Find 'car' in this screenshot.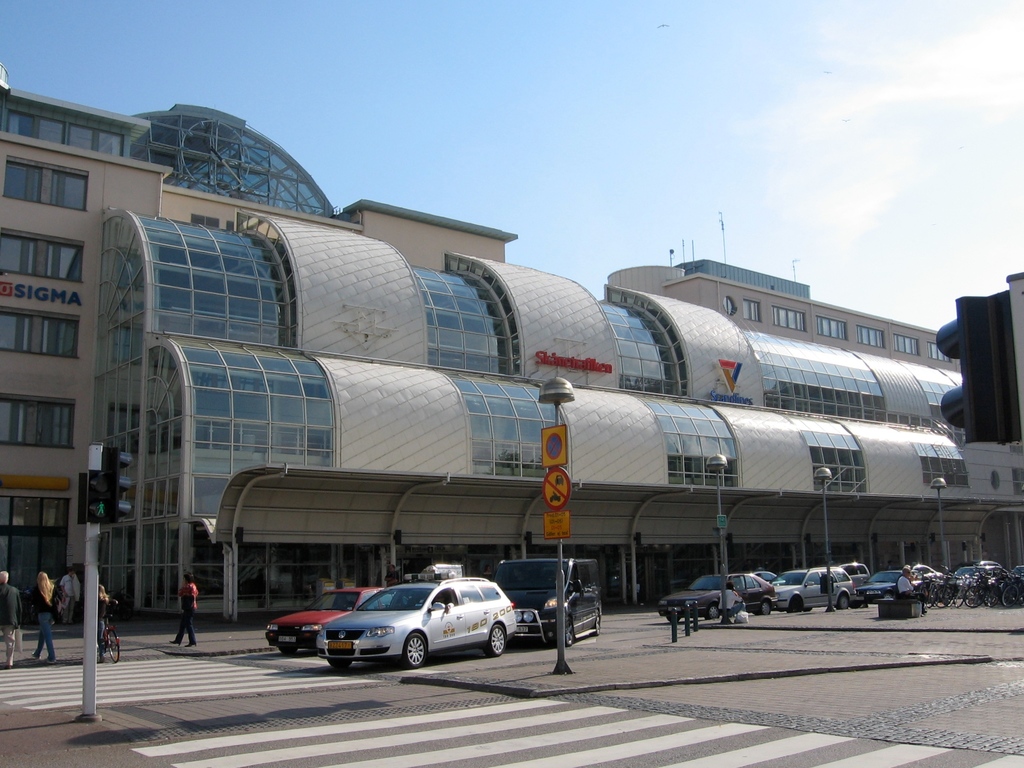
The bounding box for 'car' is bbox=(753, 569, 776, 586).
